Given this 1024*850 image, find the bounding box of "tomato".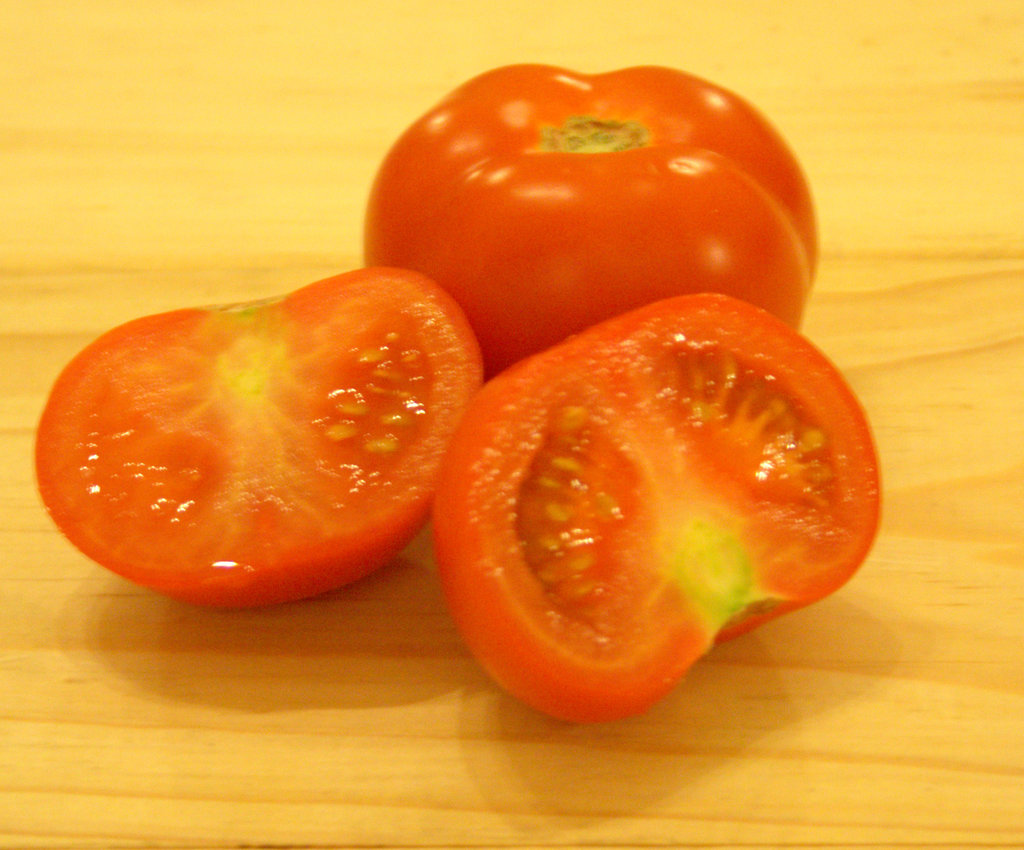
<box>364,63,817,381</box>.
